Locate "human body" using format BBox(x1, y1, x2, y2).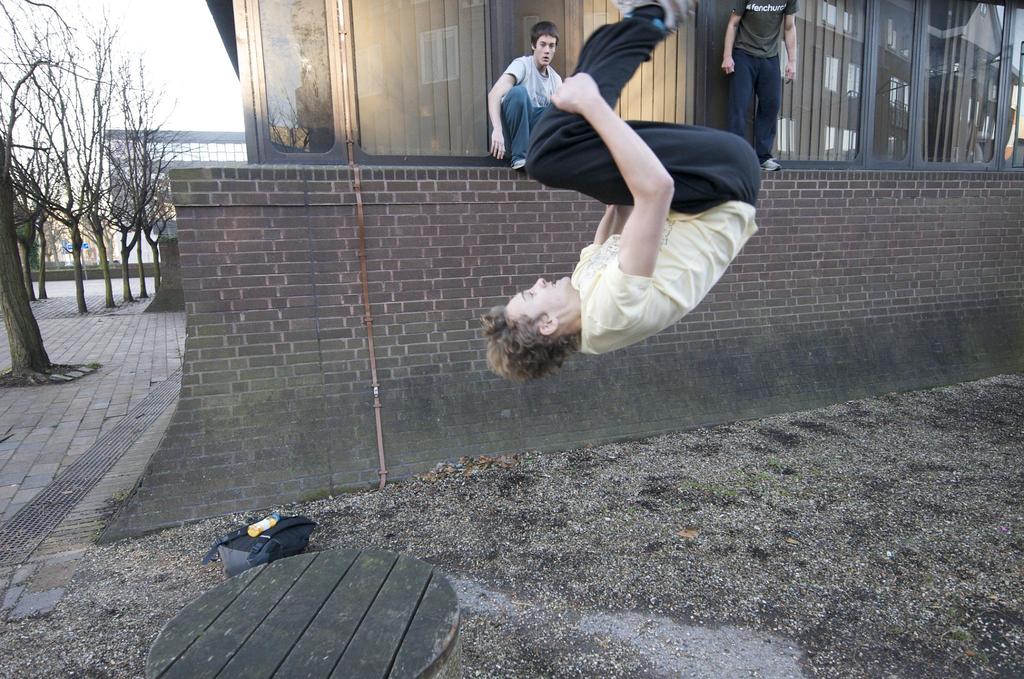
BBox(720, 0, 799, 176).
